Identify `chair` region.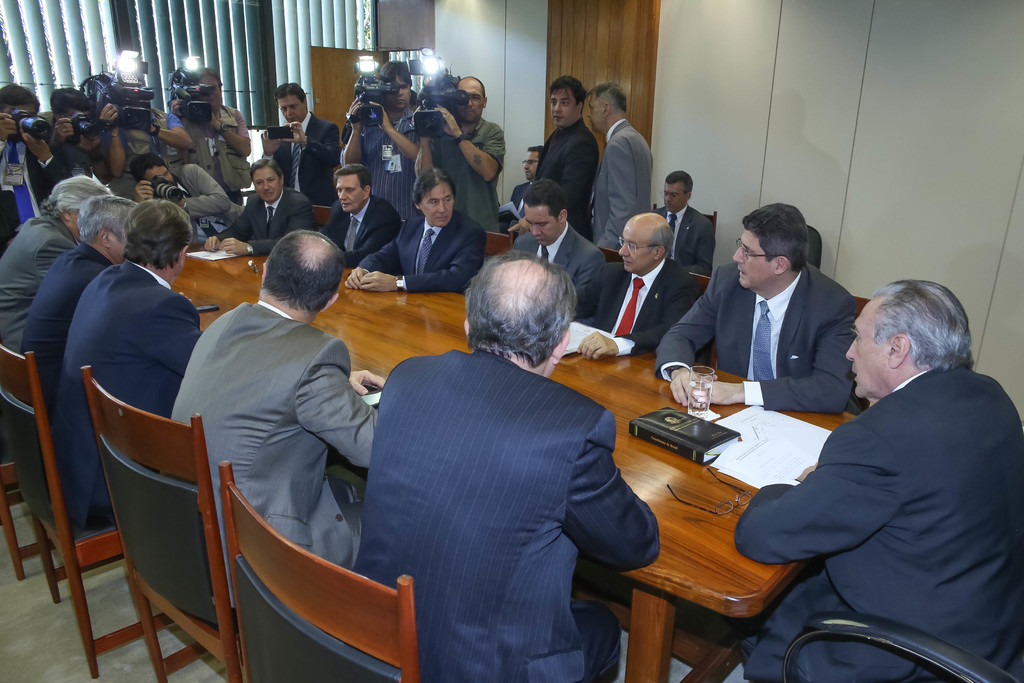
Region: x1=483, y1=233, x2=517, y2=264.
